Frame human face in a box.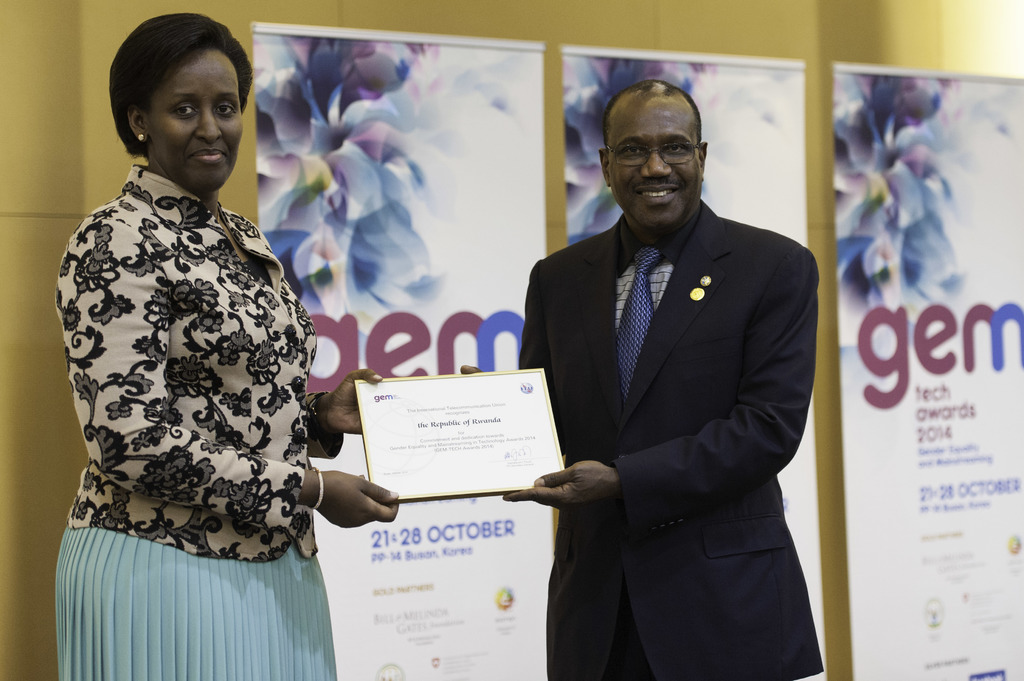
bbox(601, 91, 706, 225).
